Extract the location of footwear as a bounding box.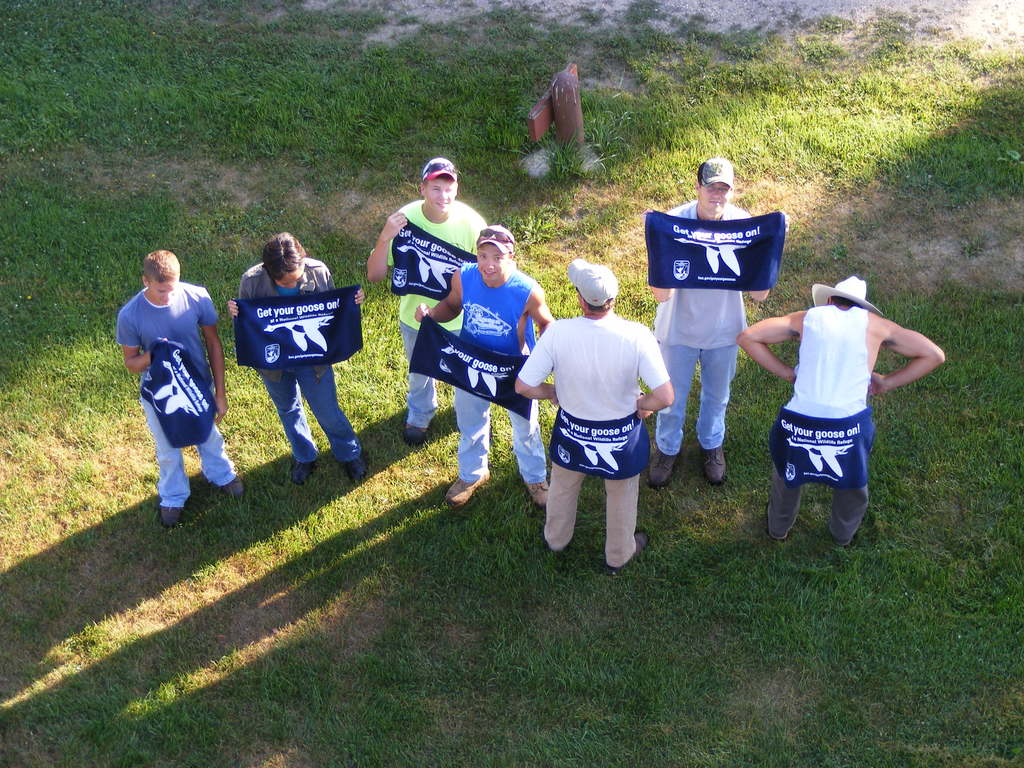
region(160, 506, 181, 527).
